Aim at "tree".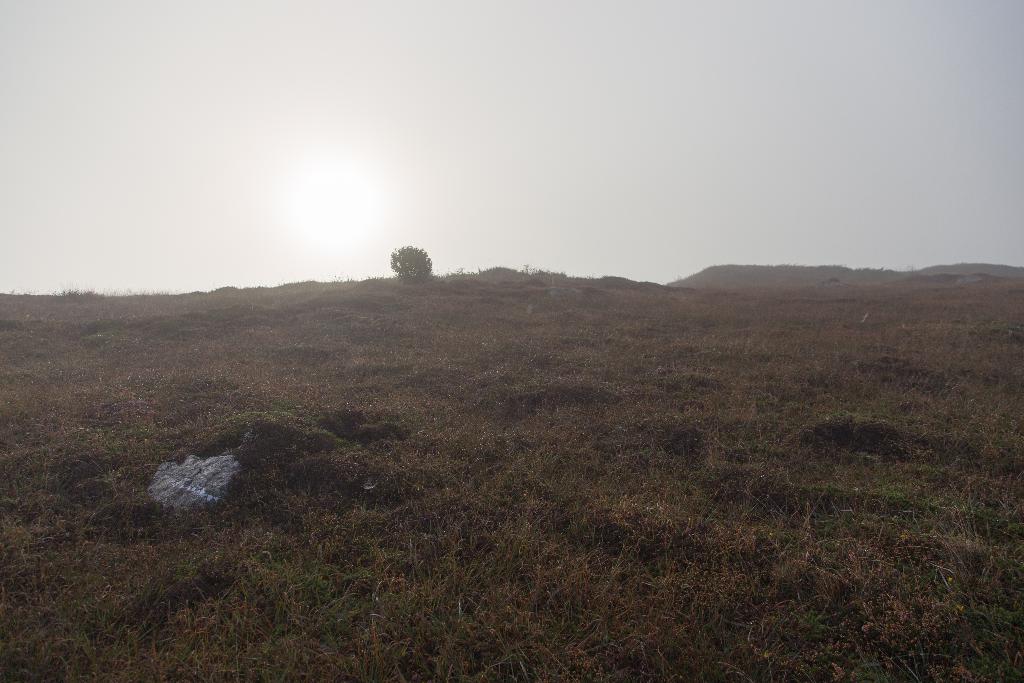
Aimed at region(380, 236, 447, 300).
